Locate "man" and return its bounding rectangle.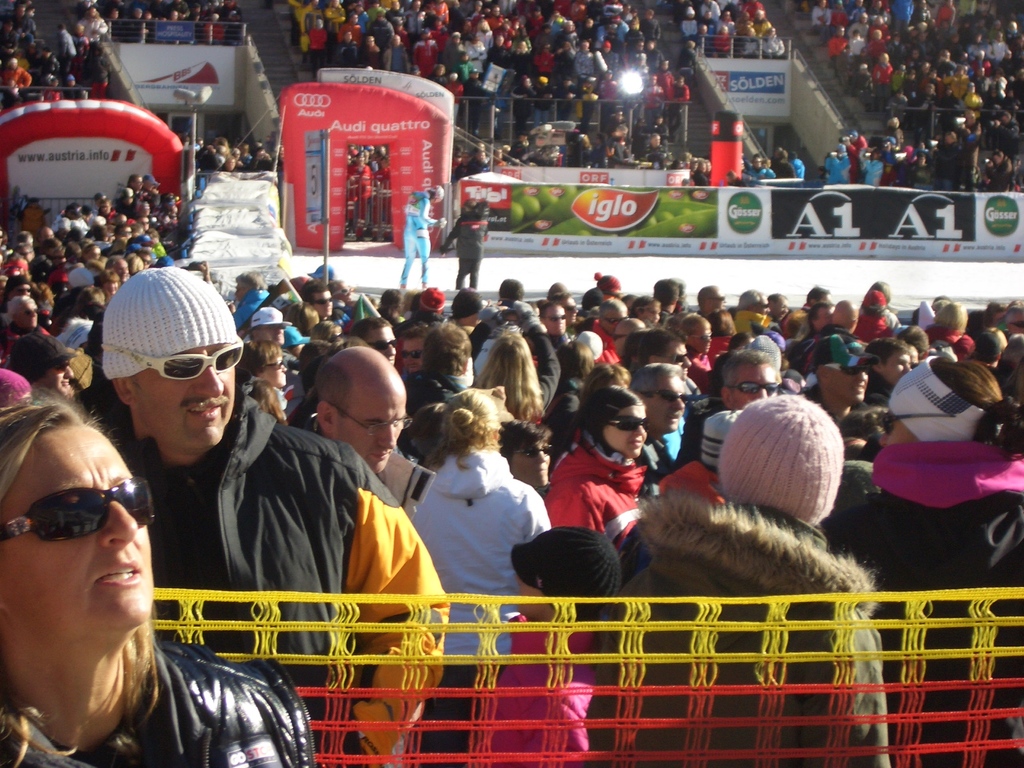
l=397, t=325, r=433, b=371.
